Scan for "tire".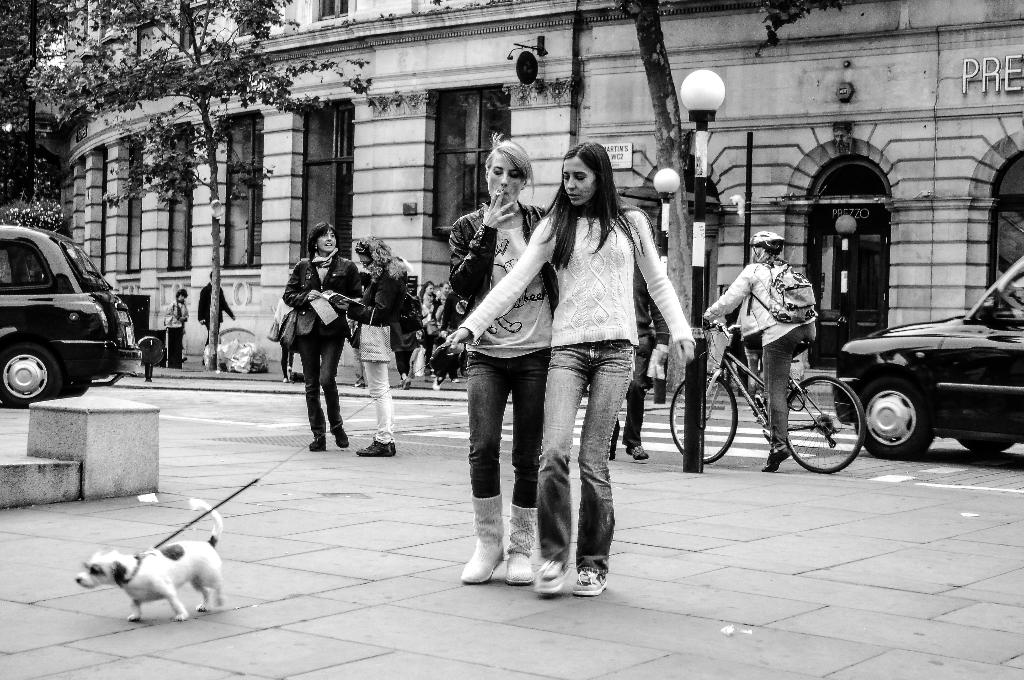
Scan result: <bbox>0, 341, 63, 411</bbox>.
